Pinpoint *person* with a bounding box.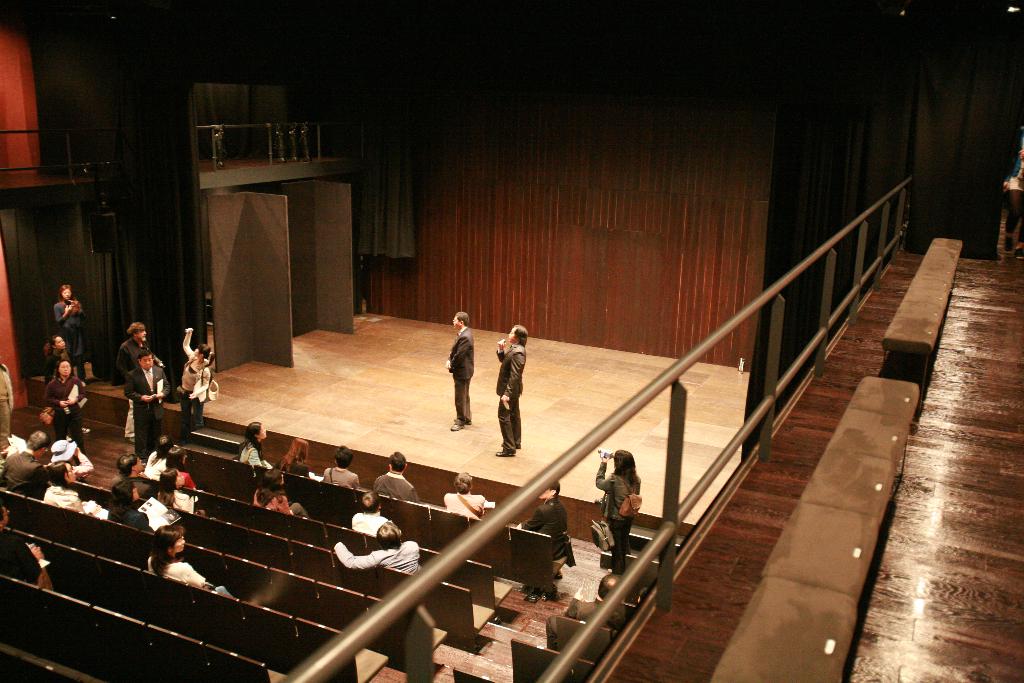
[0,332,221,542].
